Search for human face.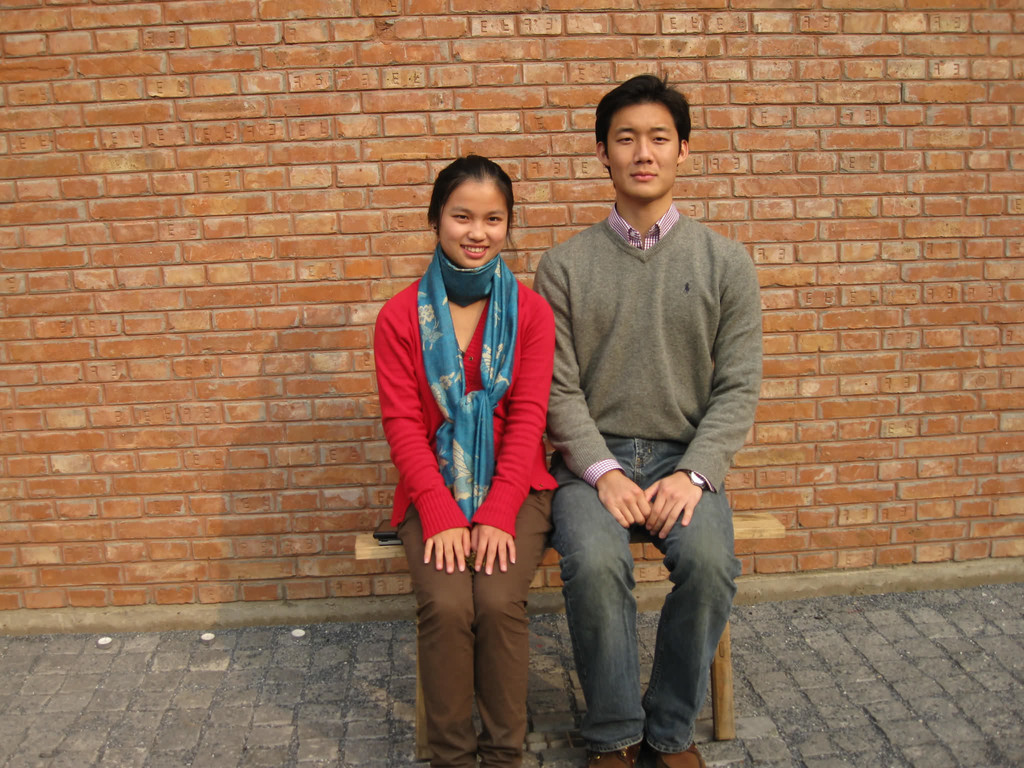
Found at <bbox>437, 184, 511, 273</bbox>.
